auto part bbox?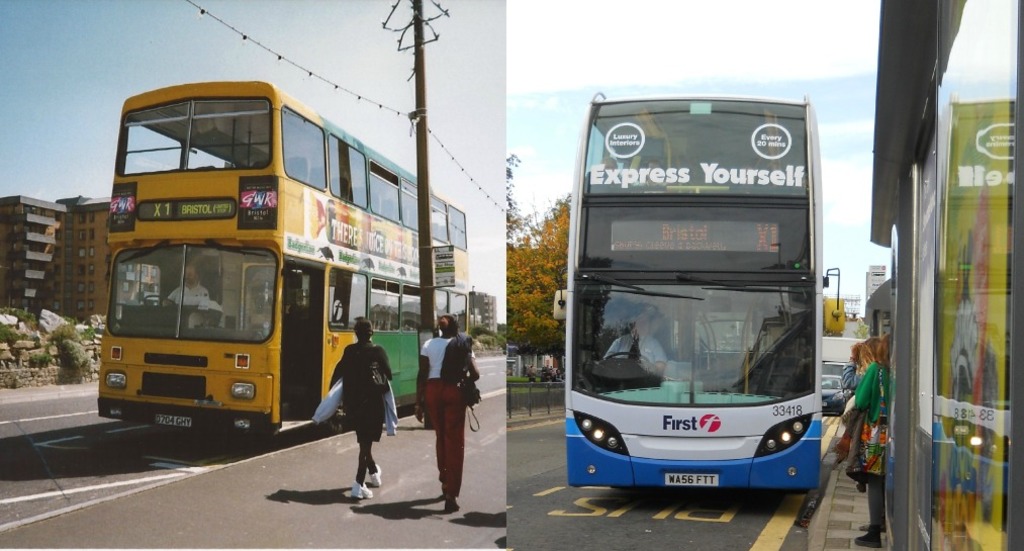
BBox(284, 108, 469, 252)
